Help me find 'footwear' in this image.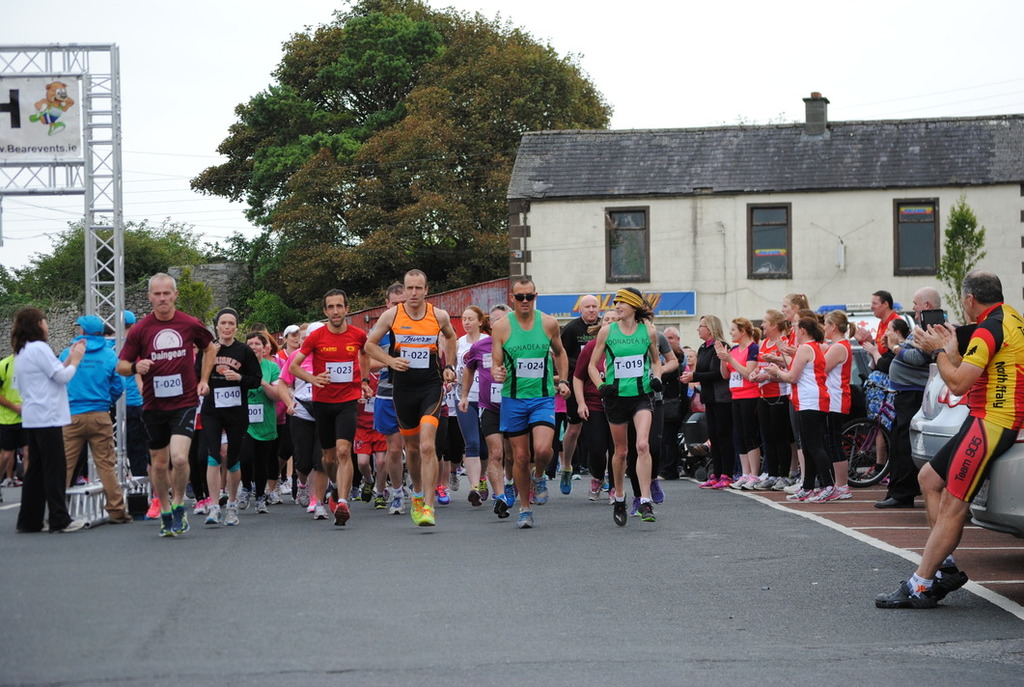
Found it: [516, 507, 532, 528].
